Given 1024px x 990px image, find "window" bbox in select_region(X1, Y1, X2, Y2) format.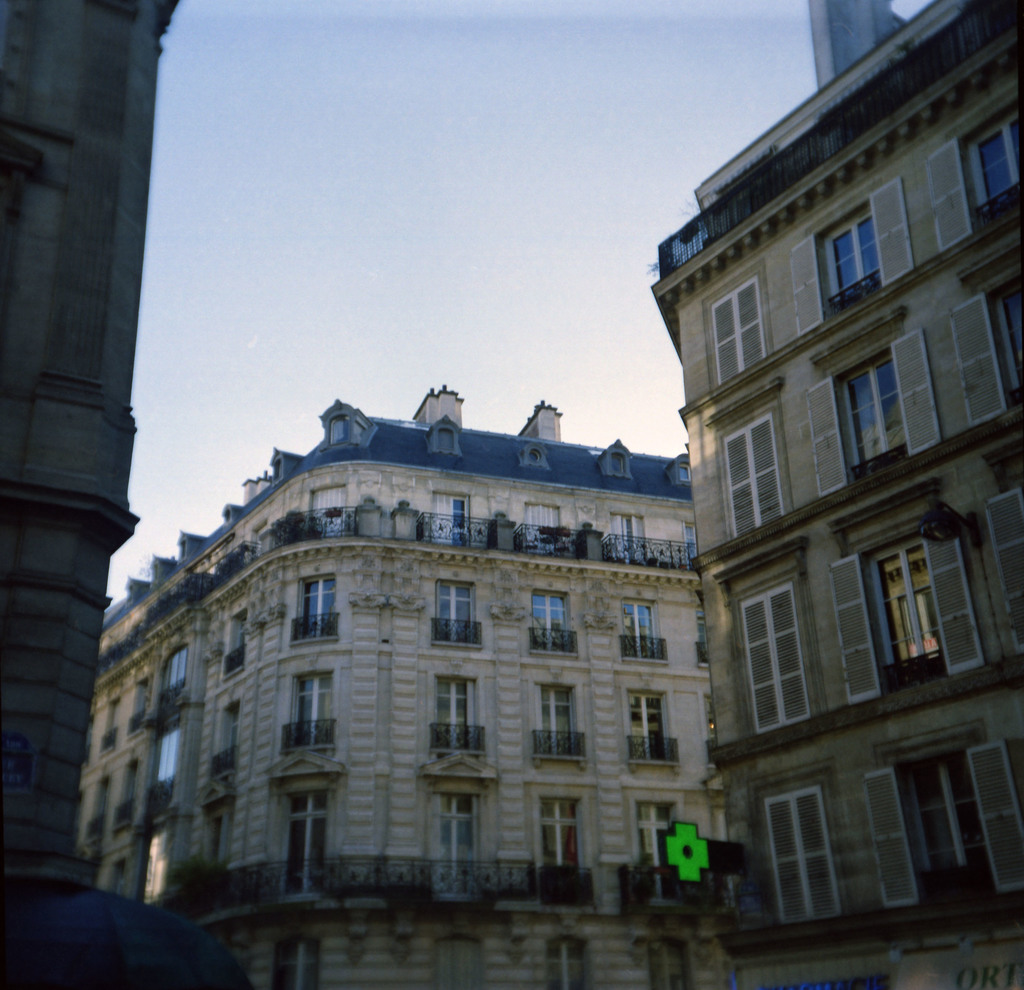
select_region(266, 942, 325, 987).
